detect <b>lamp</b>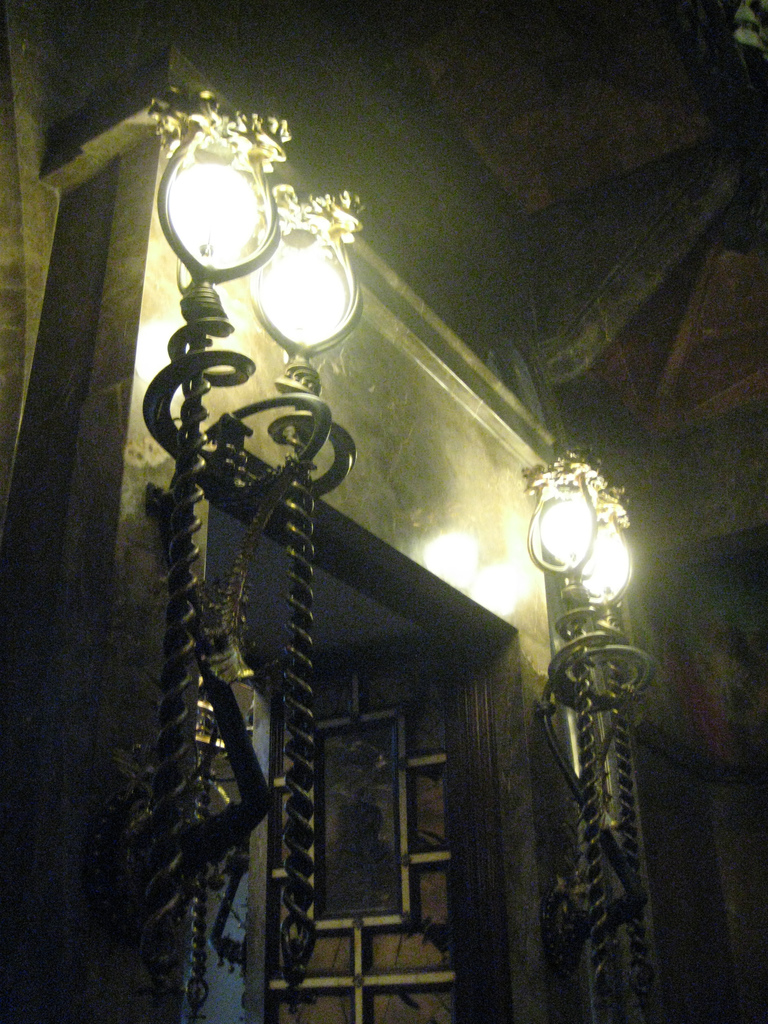
(x1=143, y1=108, x2=288, y2=310)
